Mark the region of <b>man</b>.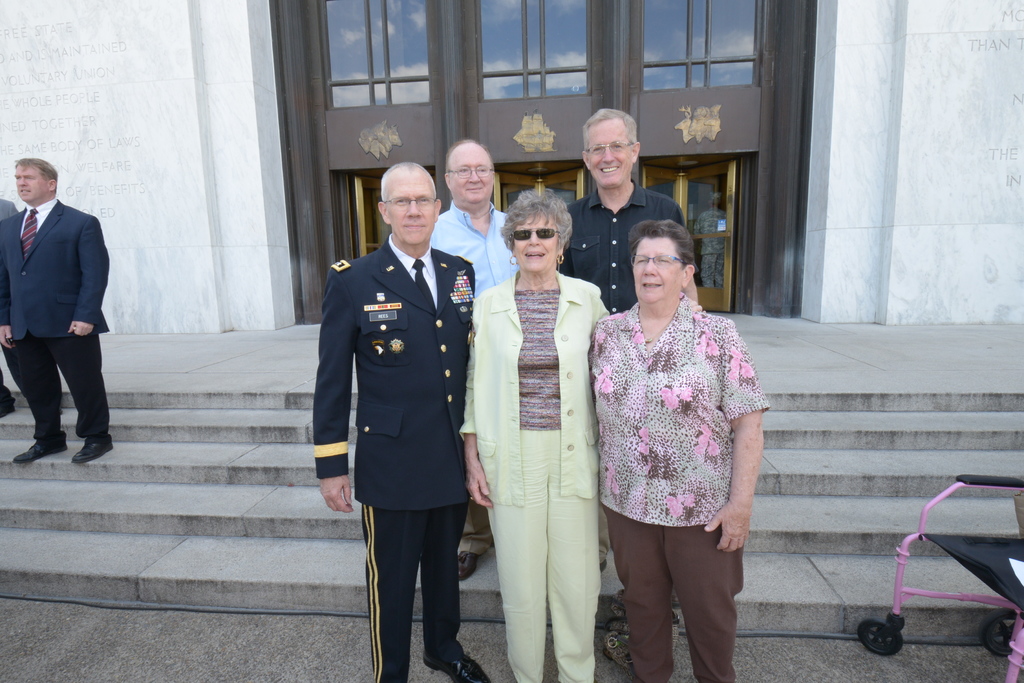
Region: <bbox>566, 101, 687, 321</bbox>.
